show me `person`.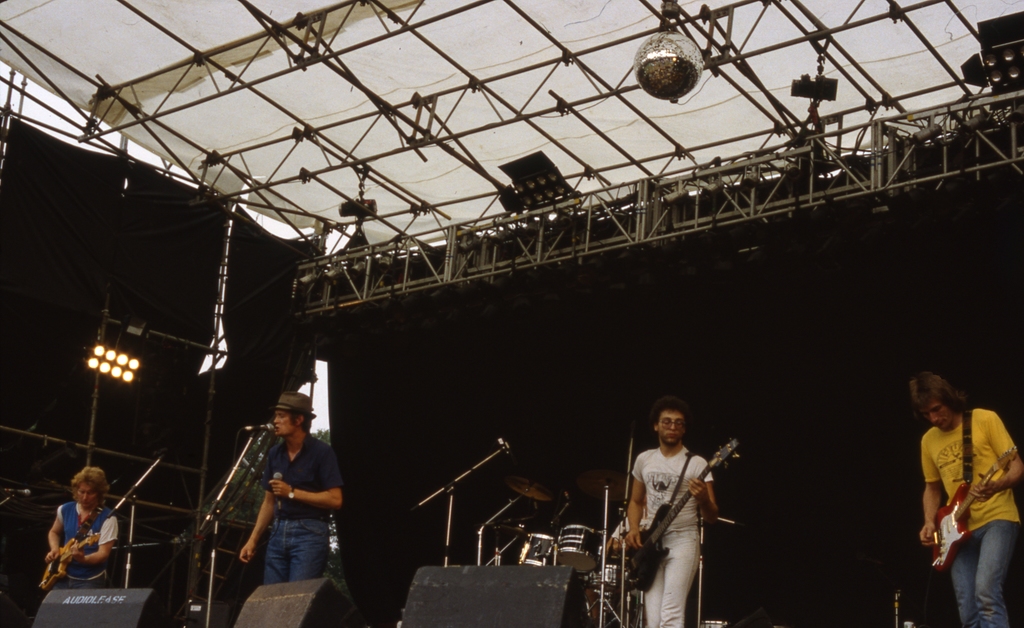
`person` is here: rect(242, 391, 347, 586).
